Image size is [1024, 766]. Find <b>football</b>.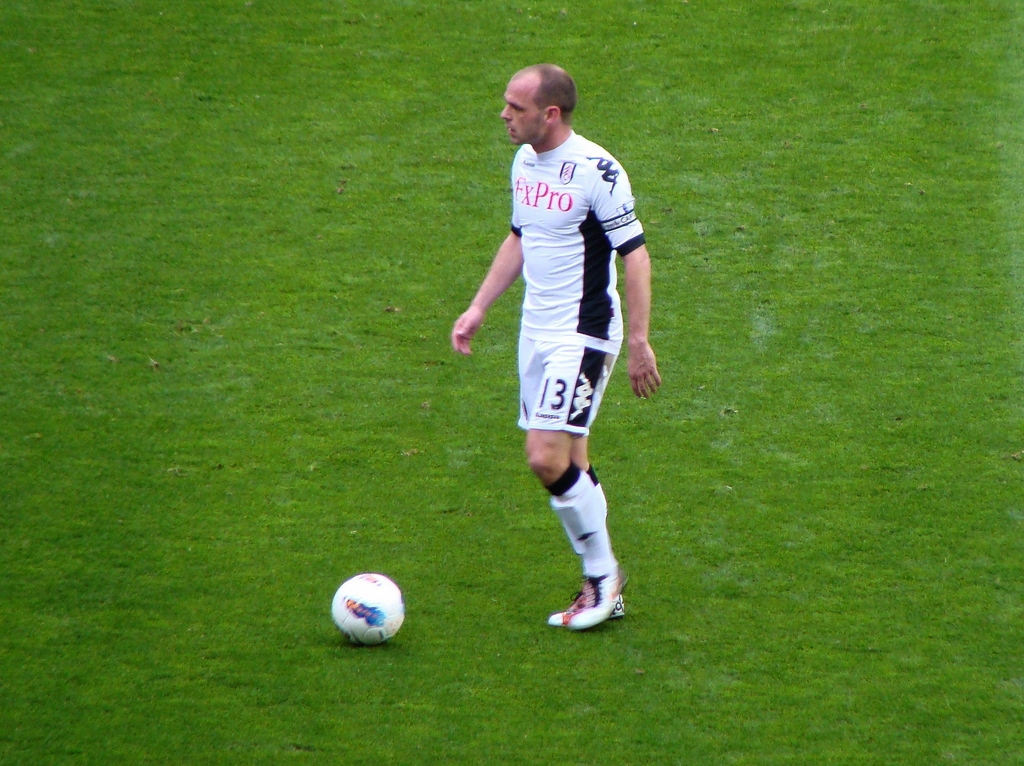
bbox=[333, 569, 404, 646].
